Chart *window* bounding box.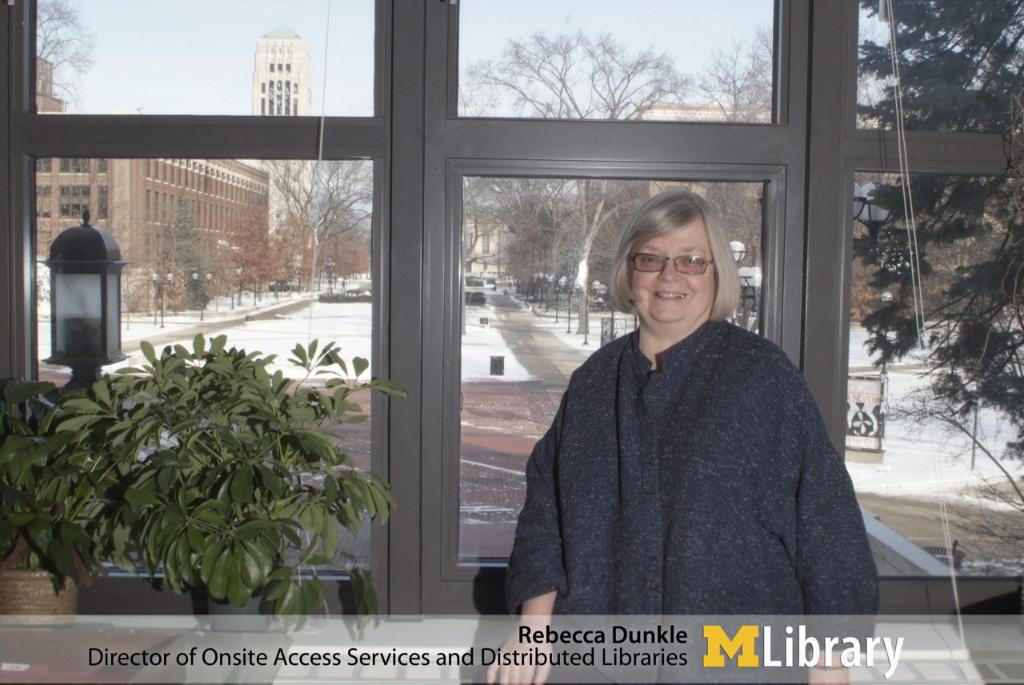
Charted: region(269, 79, 275, 118).
